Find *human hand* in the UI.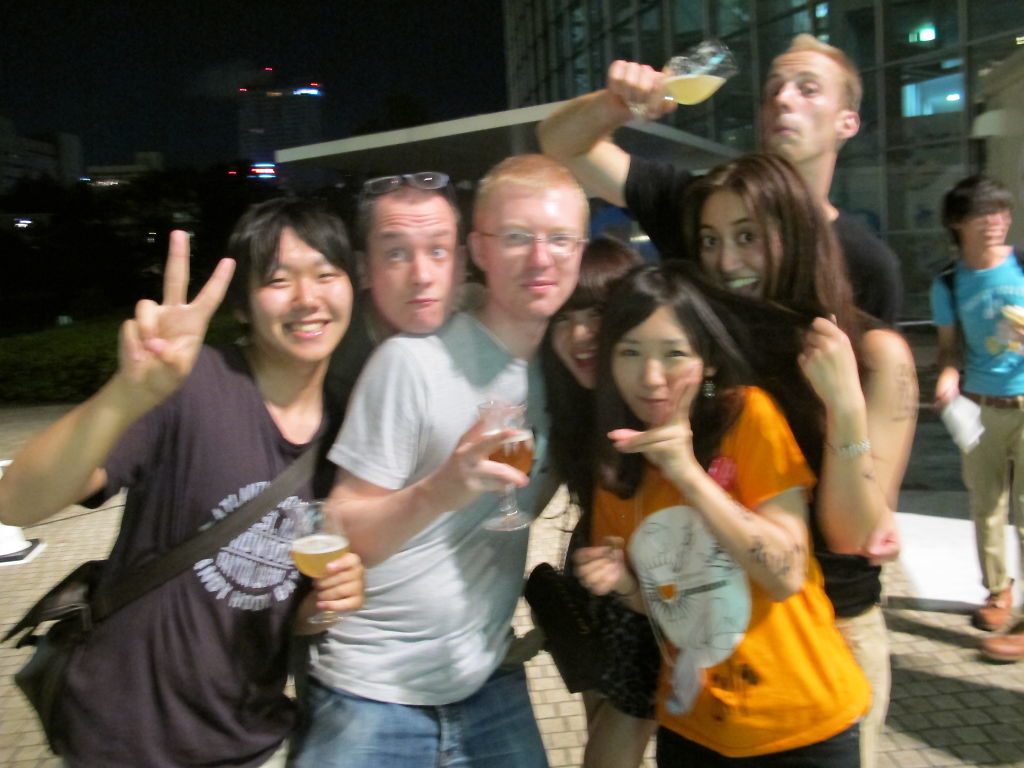
UI element at [315,550,364,616].
